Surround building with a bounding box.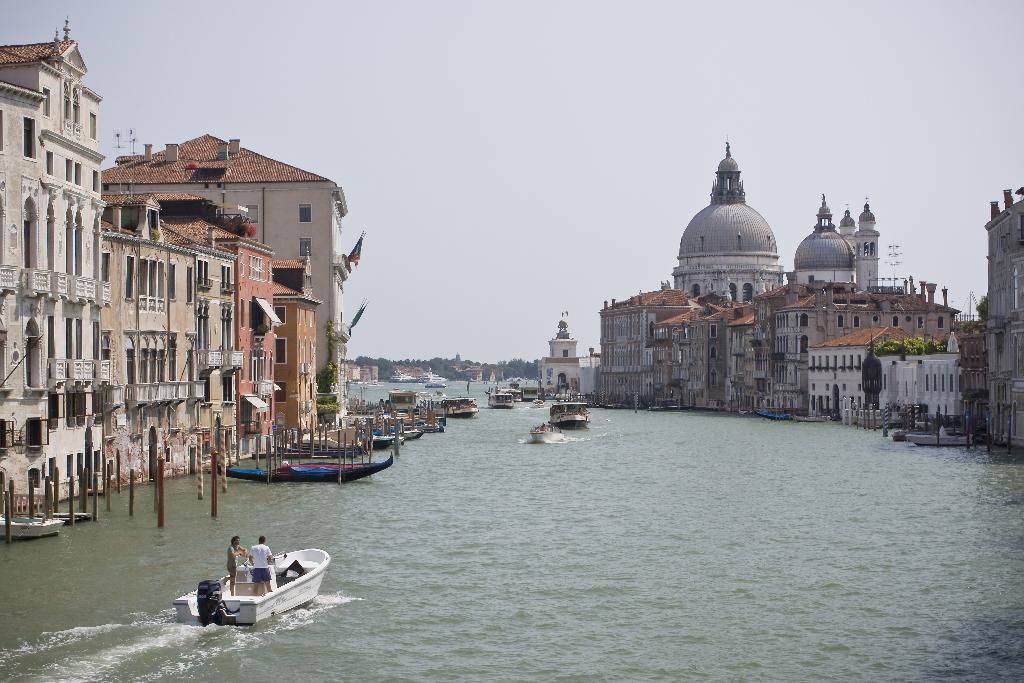
locate(455, 351, 461, 364).
